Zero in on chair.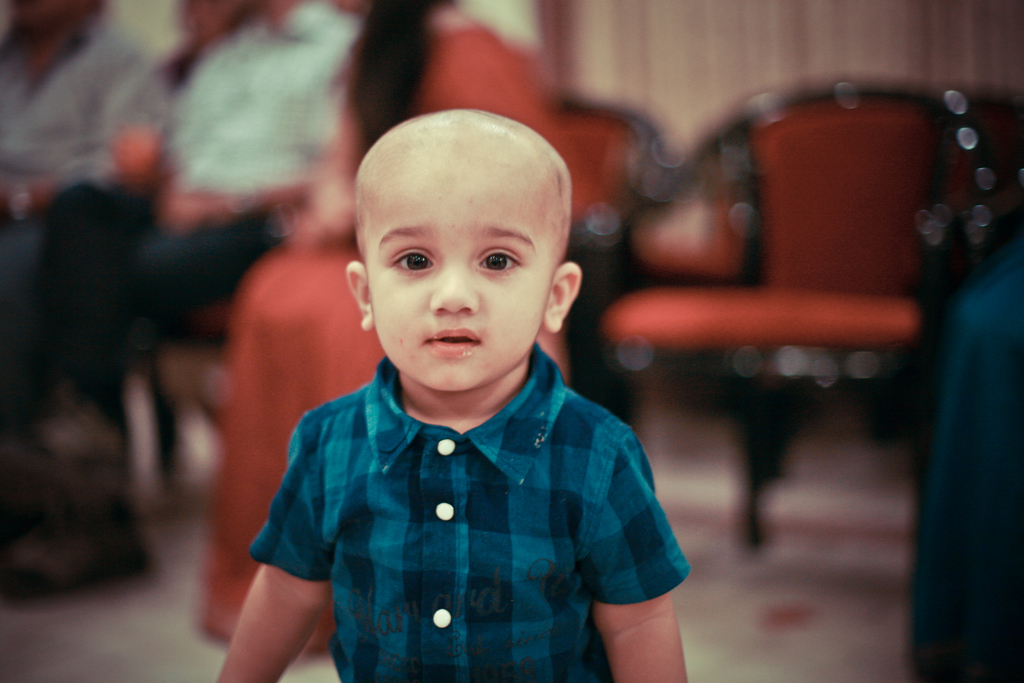
Zeroed in: 598/77/989/554.
